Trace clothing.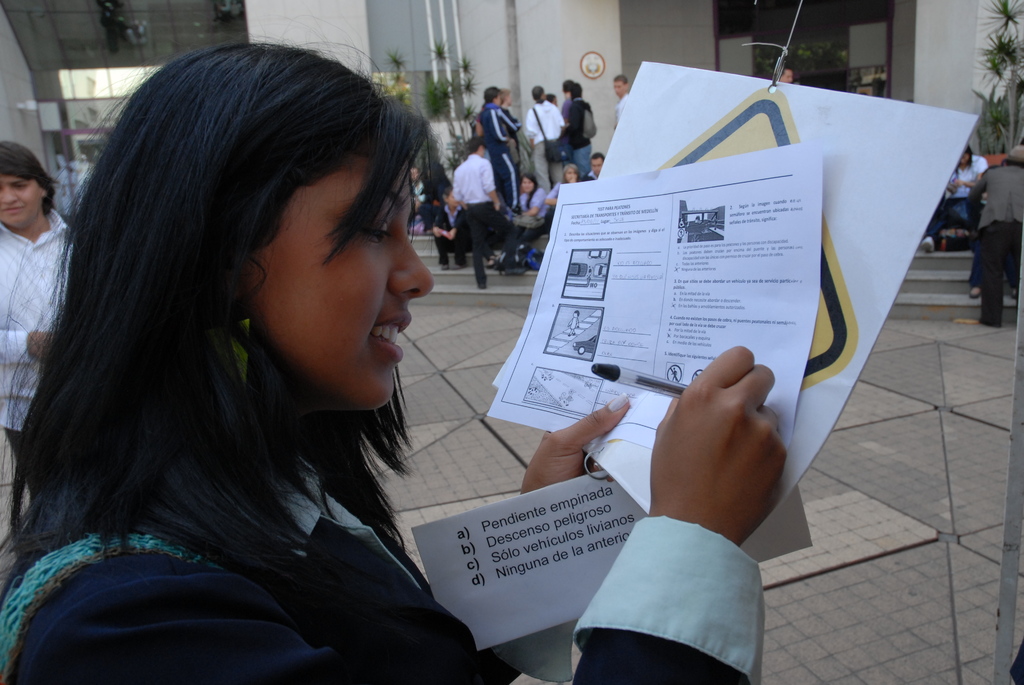
Traced to pyautogui.locateOnScreen(559, 99, 596, 175).
